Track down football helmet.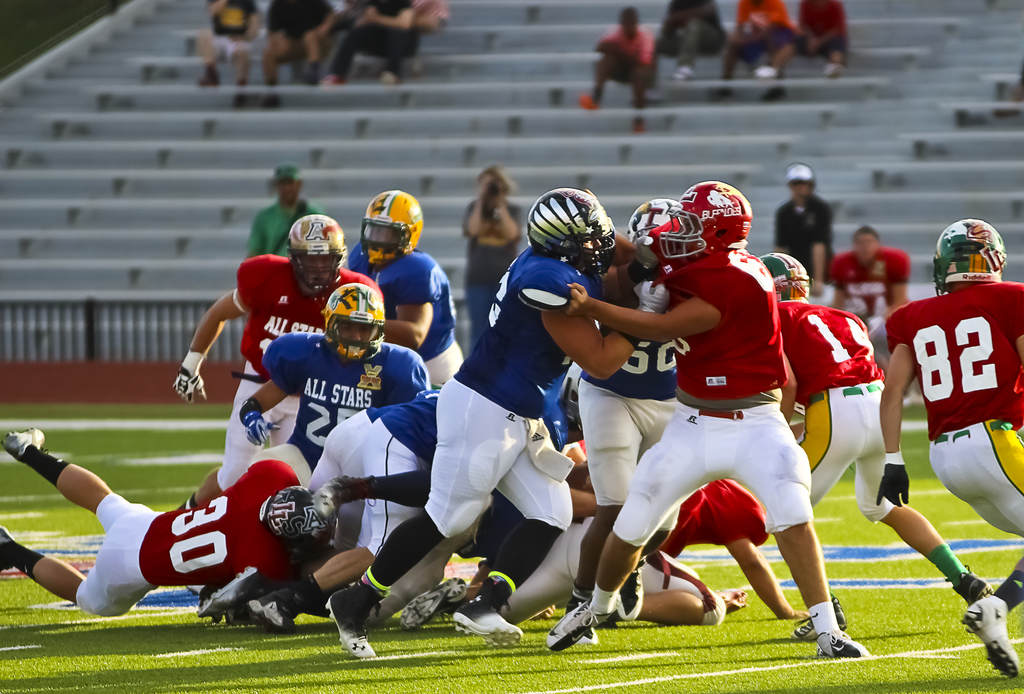
Tracked to Rect(764, 243, 814, 305).
